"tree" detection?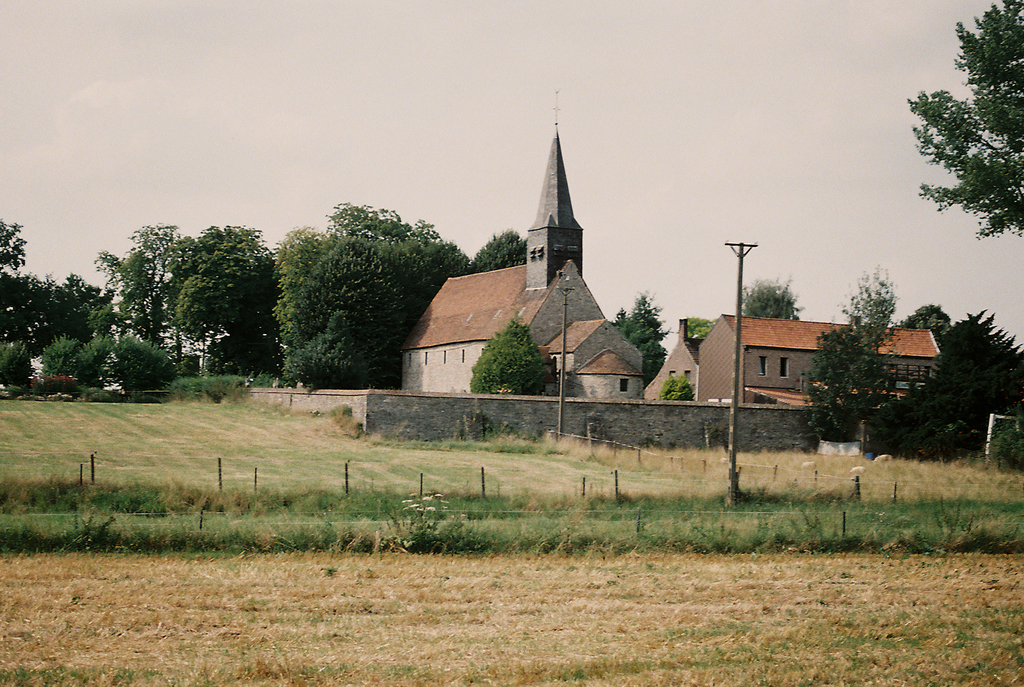
<bbox>801, 262, 886, 441</bbox>
